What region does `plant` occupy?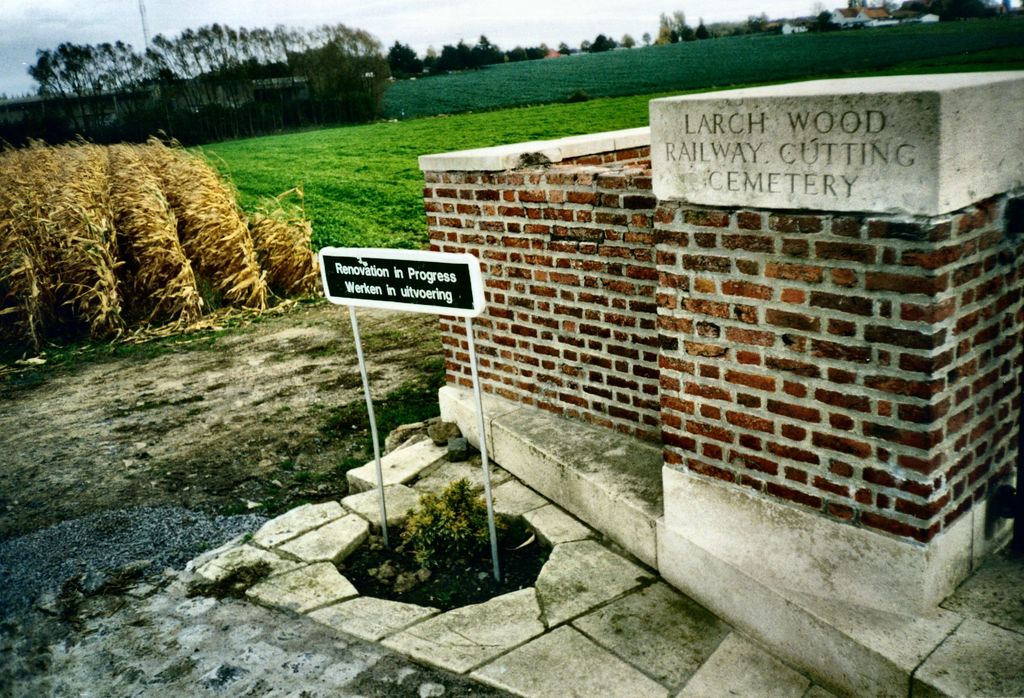
386/469/501/594.
